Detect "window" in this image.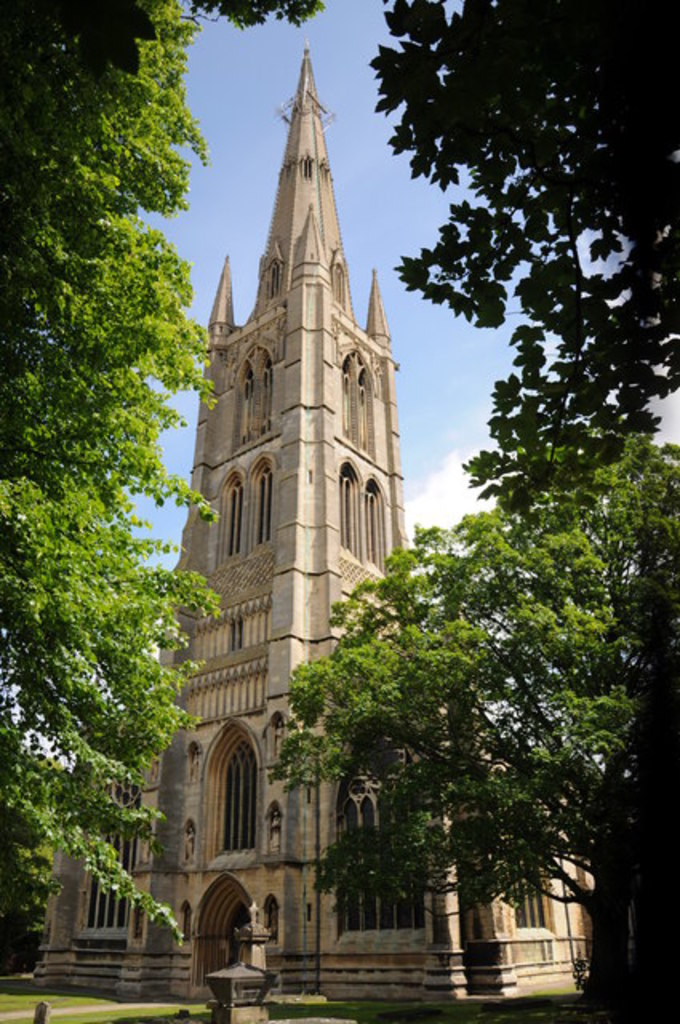
Detection: (267, 261, 280, 298).
